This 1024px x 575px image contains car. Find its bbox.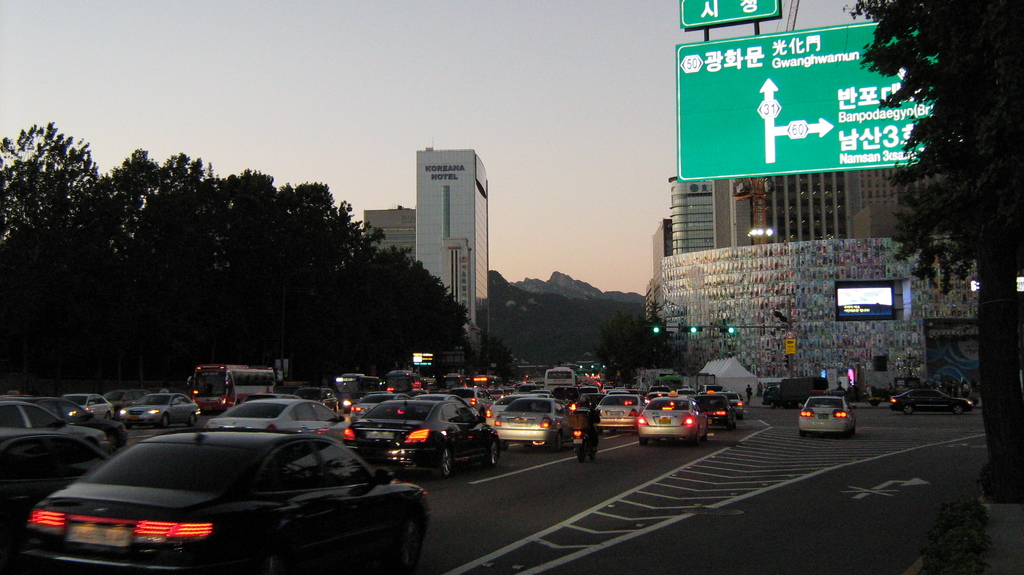
{"left": 209, "top": 396, "right": 350, "bottom": 442}.
